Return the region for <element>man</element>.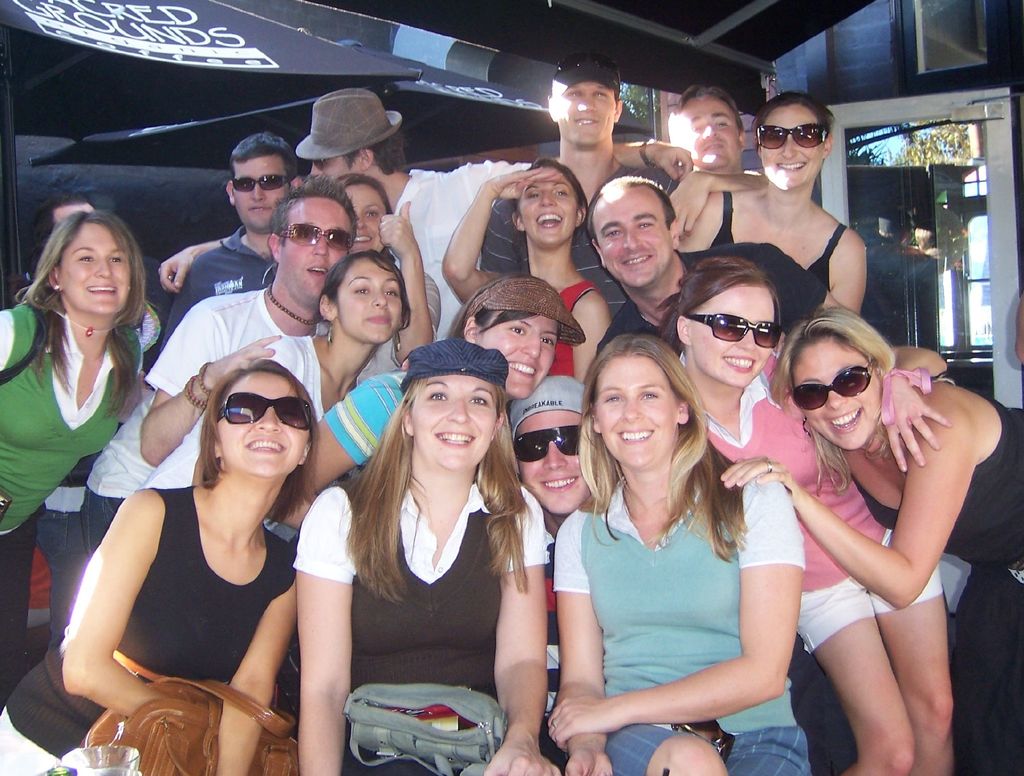
[left=588, top=179, right=845, bottom=361].
